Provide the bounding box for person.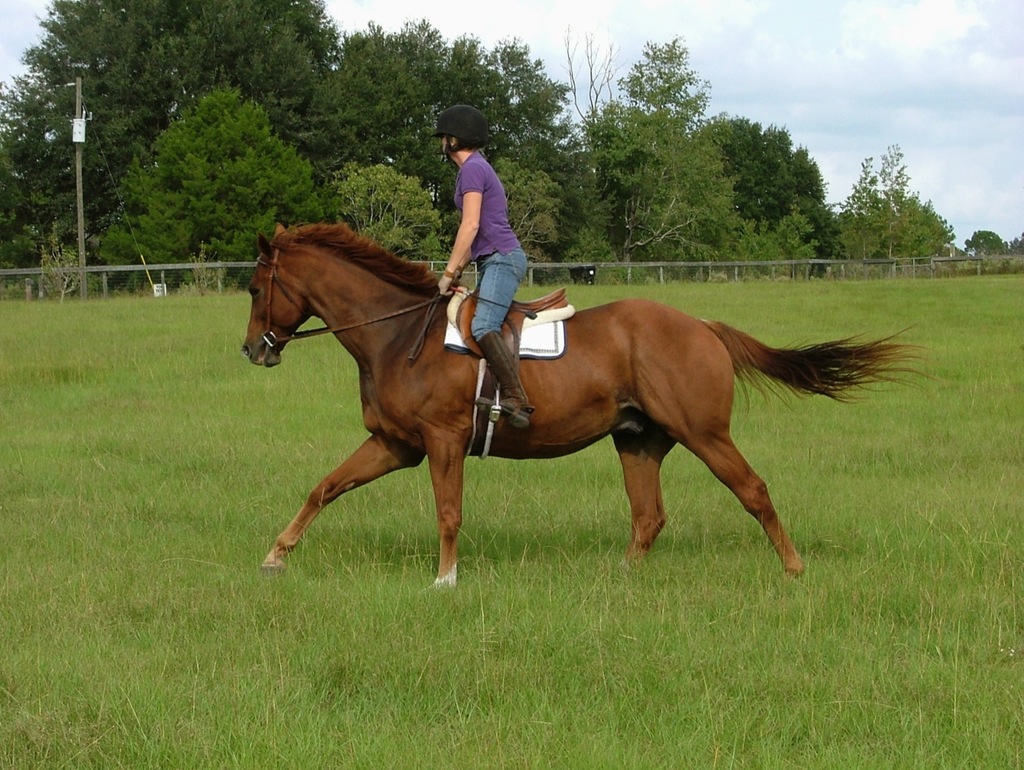
{"left": 420, "top": 114, "right": 533, "bottom": 332}.
